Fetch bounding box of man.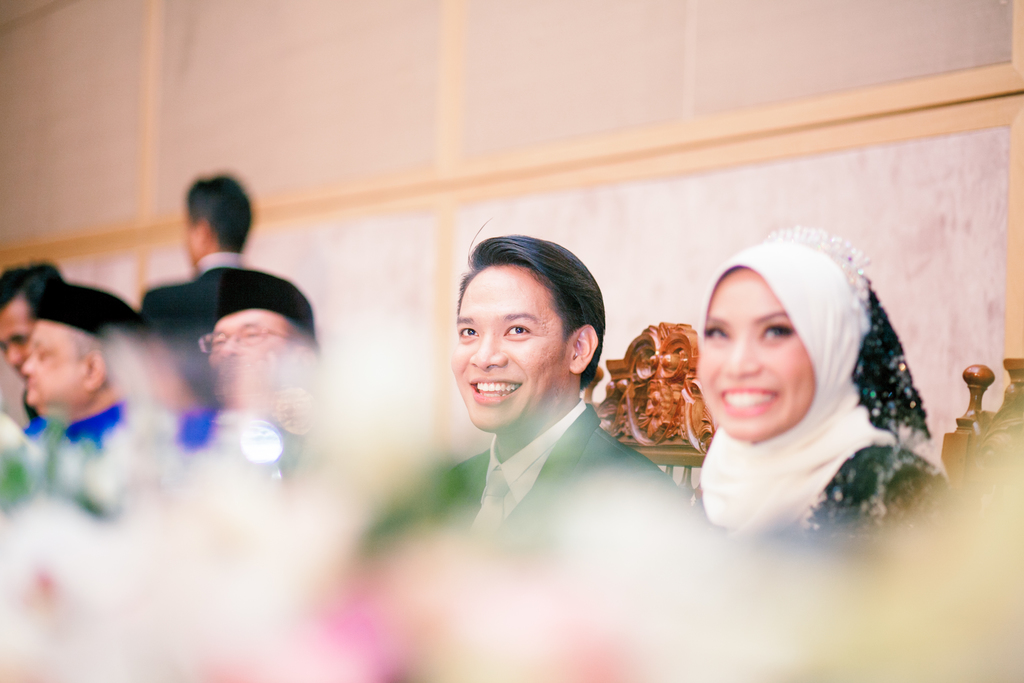
Bbox: rect(122, 163, 323, 385).
